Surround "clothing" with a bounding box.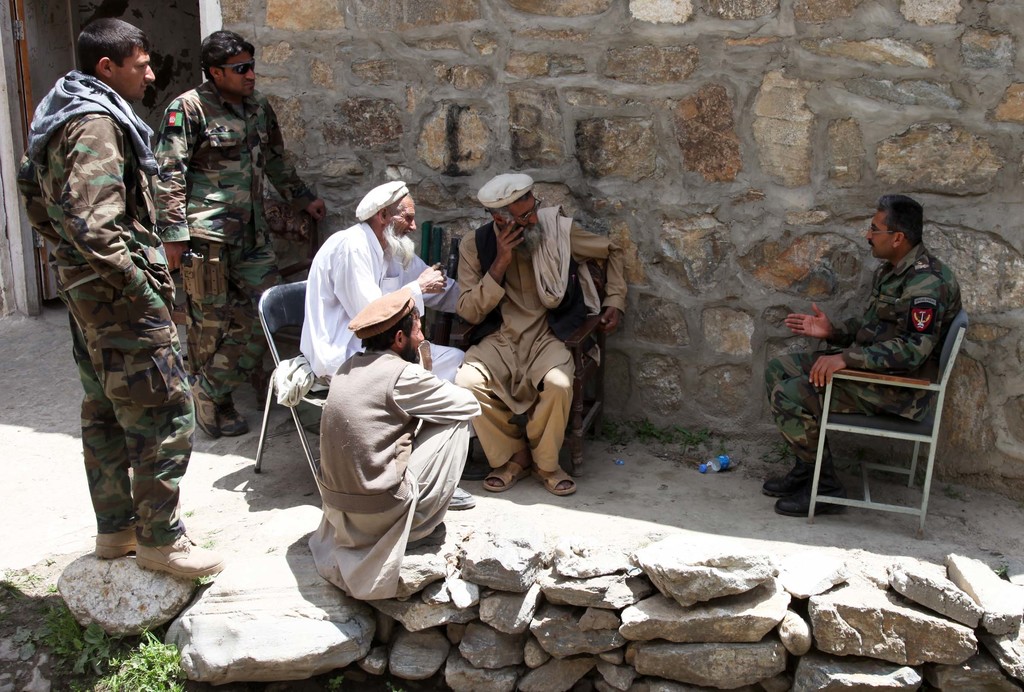
select_region(454, 205, 627, 479).
